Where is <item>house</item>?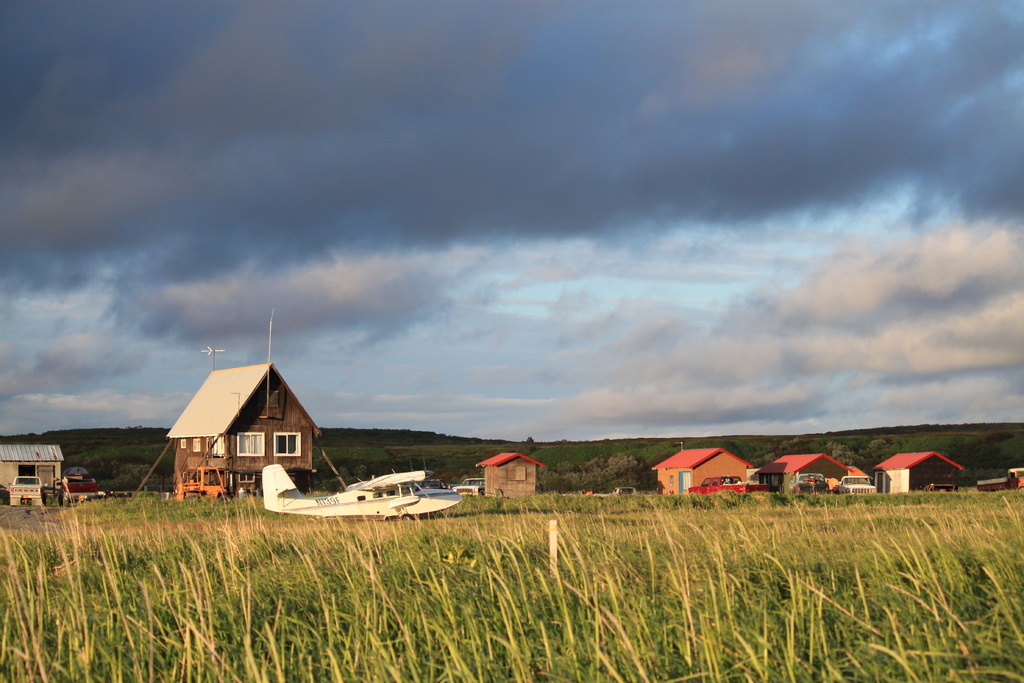
863:448:952:514.
